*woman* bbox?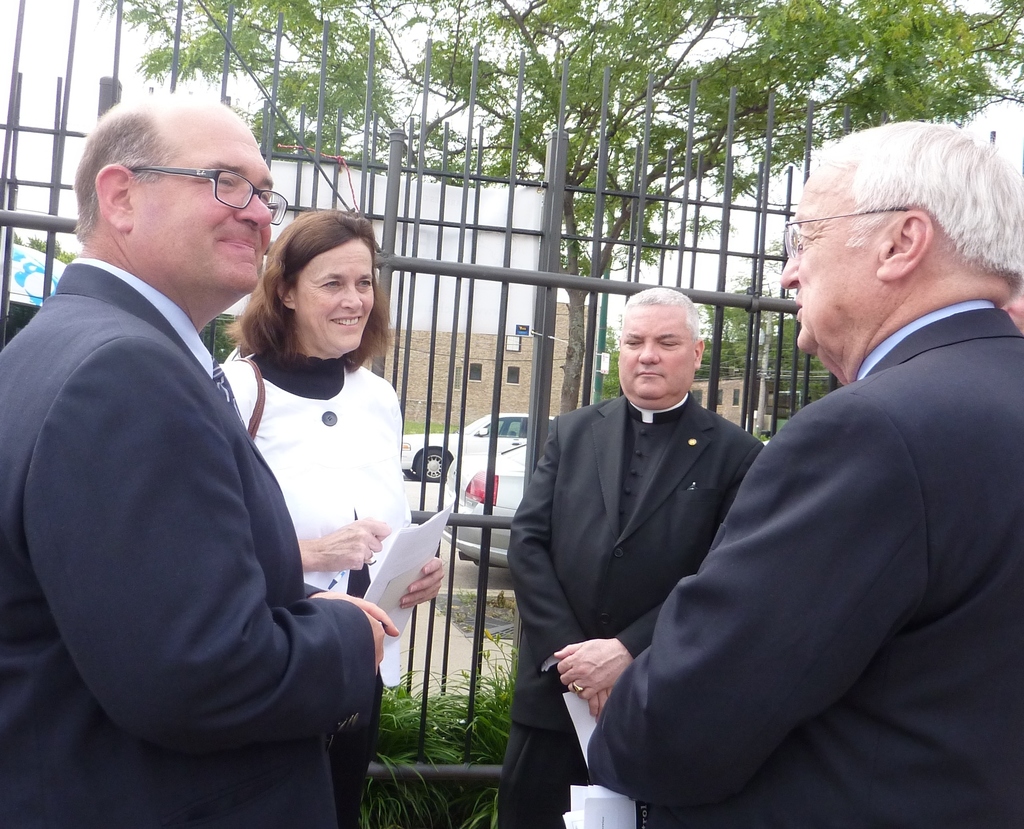
box(216, 214, 443, 828)
